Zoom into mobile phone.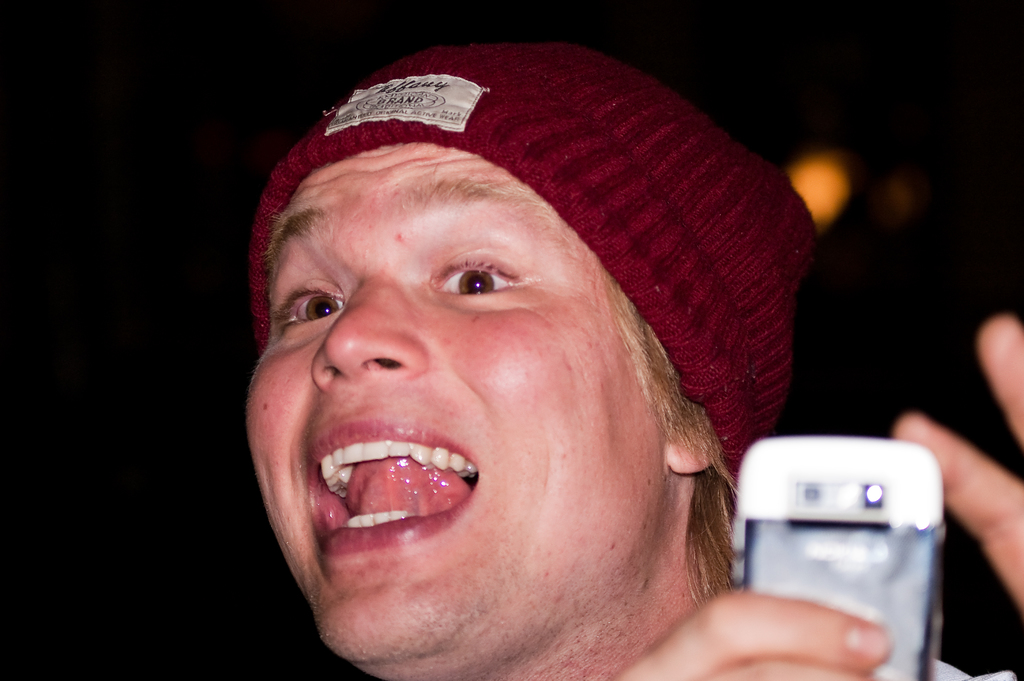
Zoom target: [x1=727, y1=431, x2=957, y2=654].
